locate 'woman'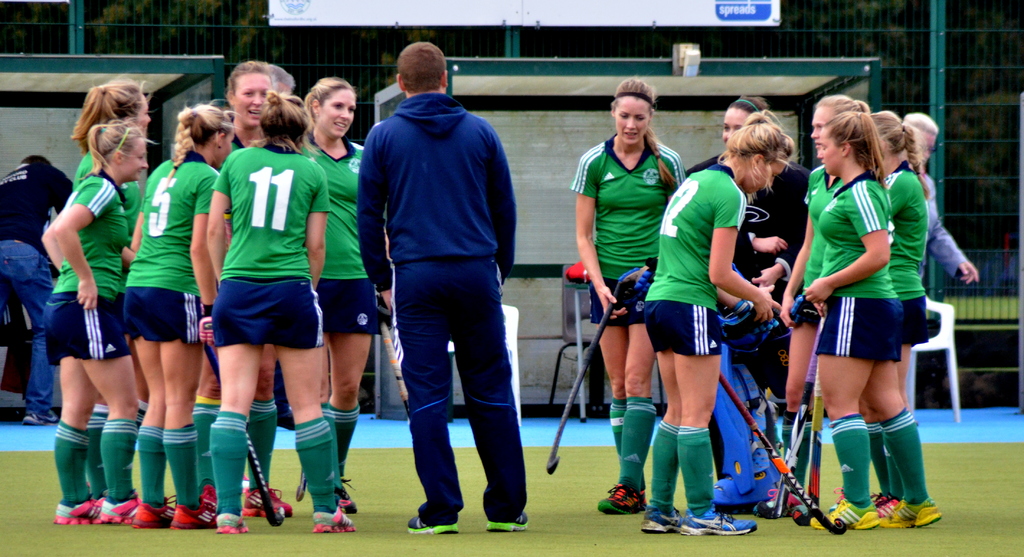
<region>564, 79, 680, 524</region>
